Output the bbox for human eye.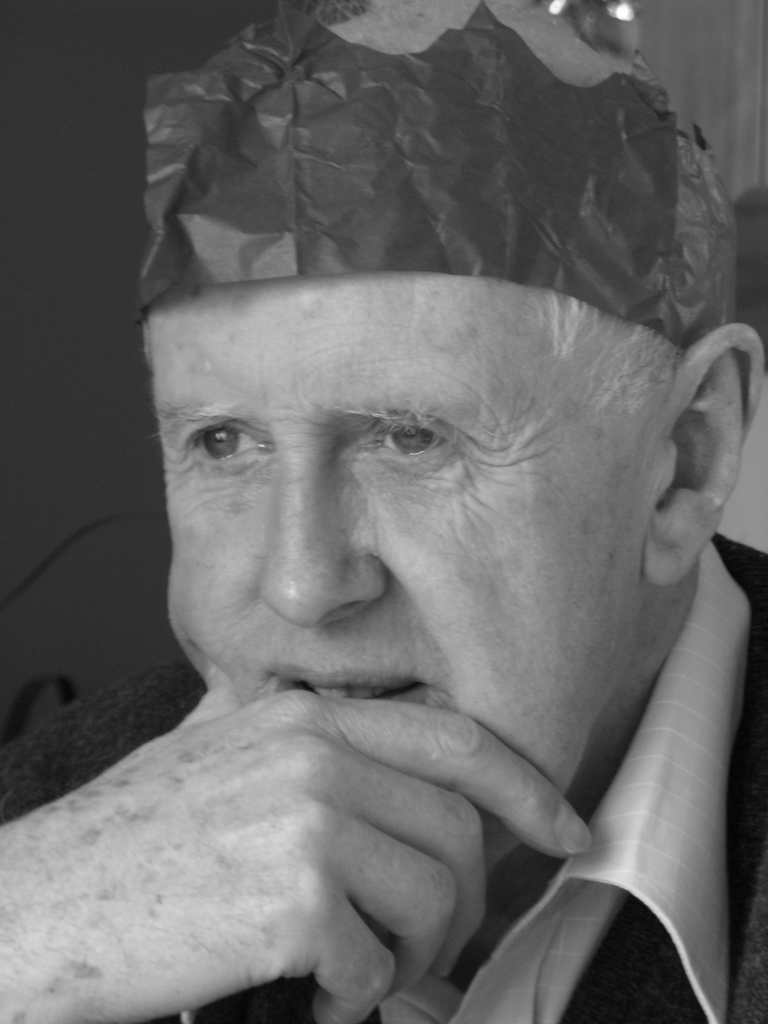
[172,408,270,486].
